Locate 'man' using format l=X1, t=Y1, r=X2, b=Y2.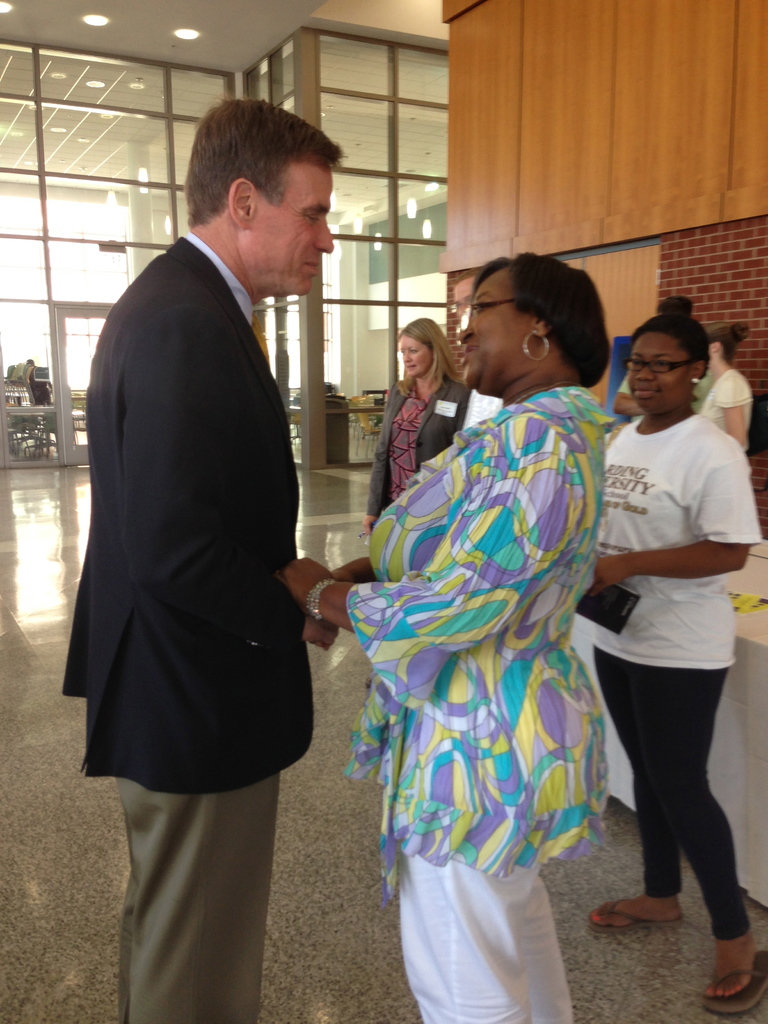
l=610, t=296, r=713, b=436.
